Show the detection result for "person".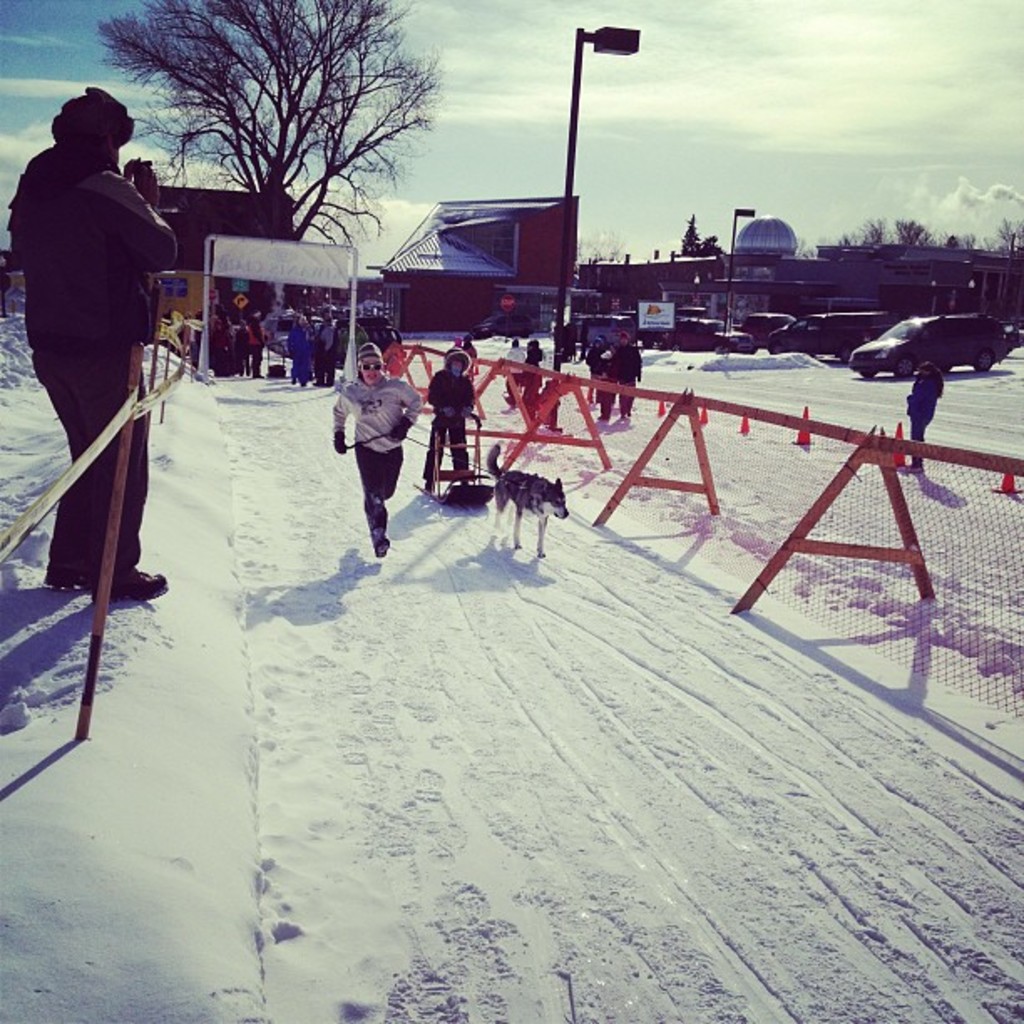
{"x1": 907, "y1": 360, "x2": 945, "y2": 484}.
